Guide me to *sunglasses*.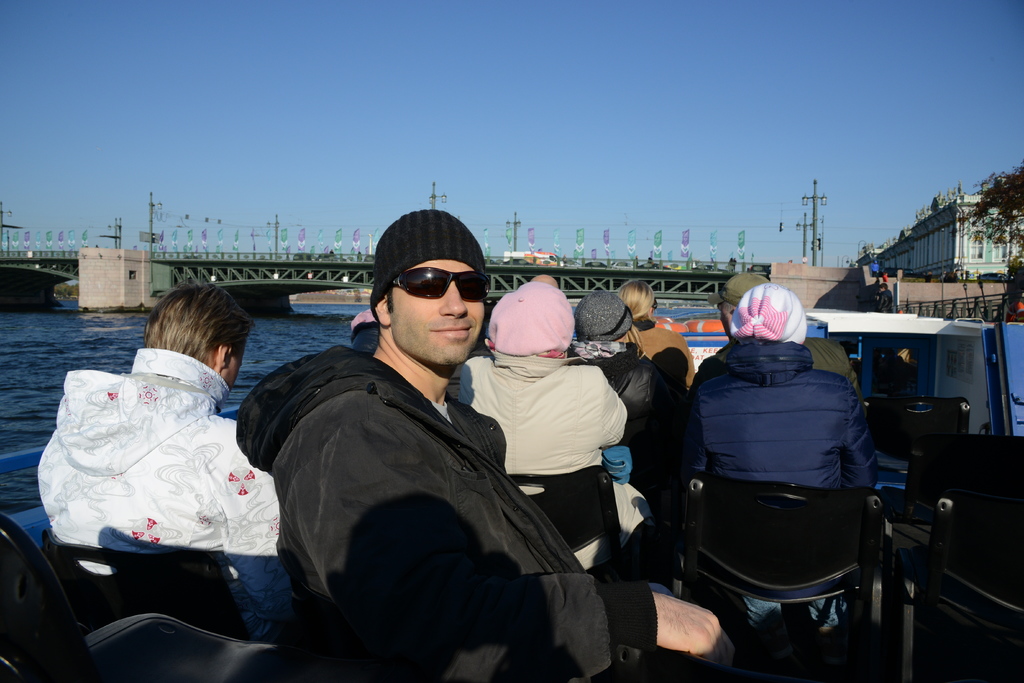
Guidance: [392,267,490,302].
